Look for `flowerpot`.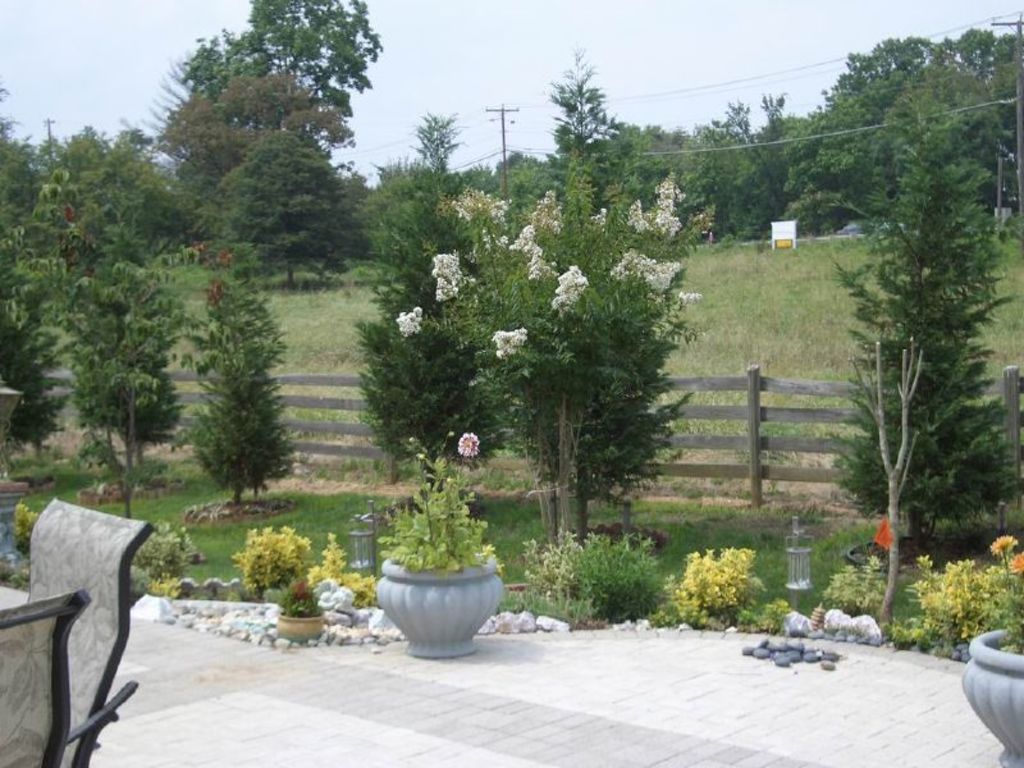
Found: <region>957, 625, 1023, 767</region>.
